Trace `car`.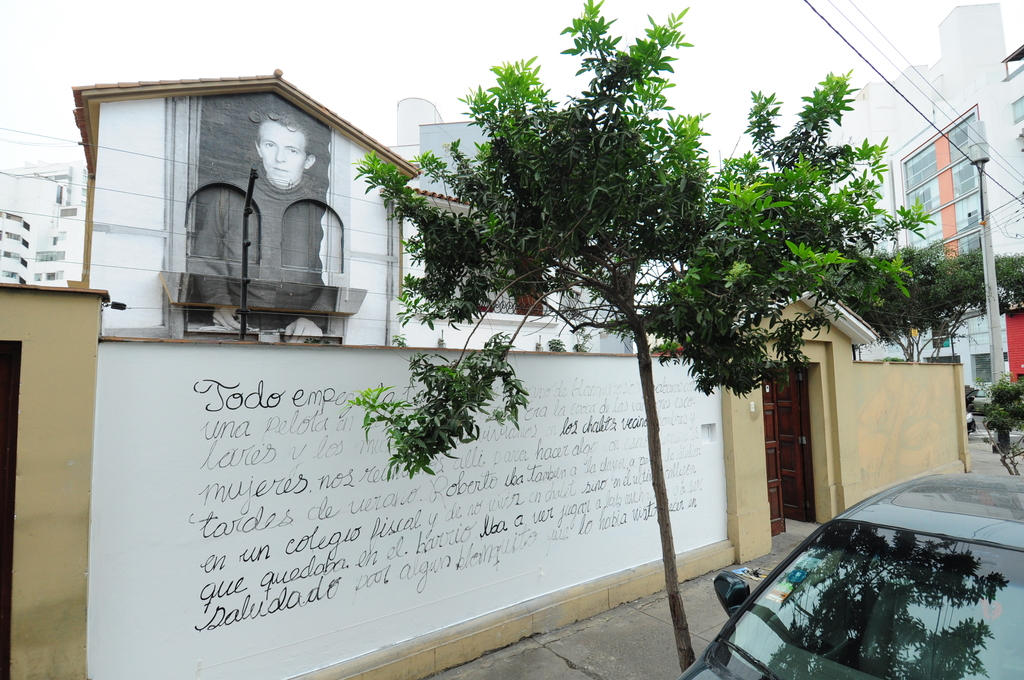
Traced to select_region(967, 388, 991, 408).
